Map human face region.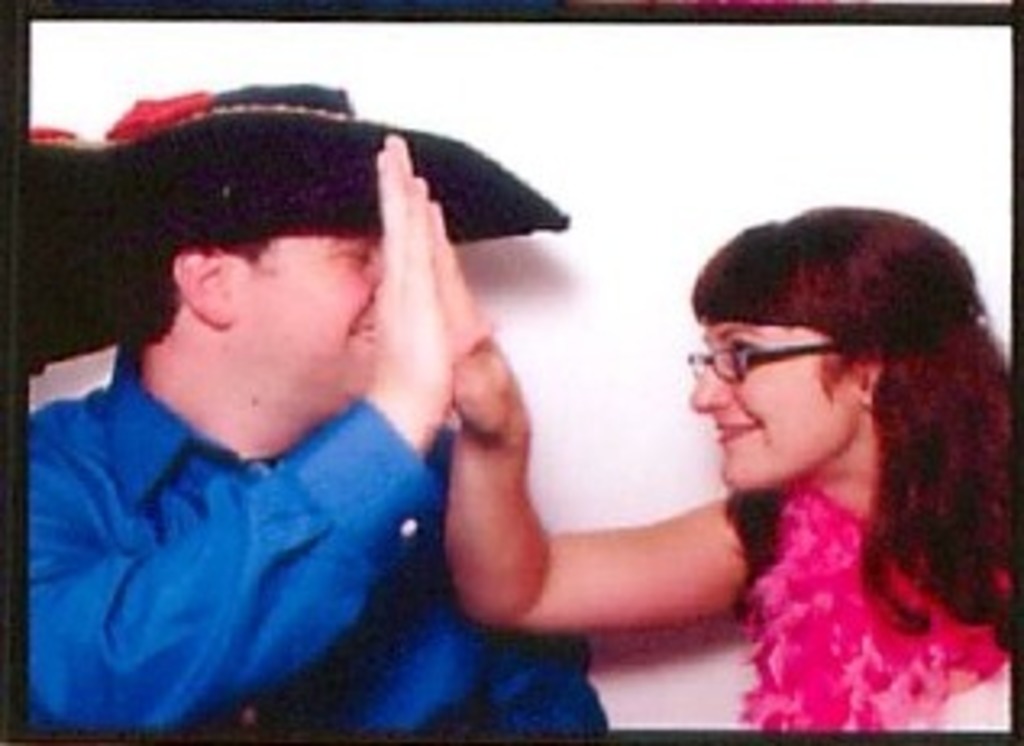
Mapped to [left=691, top=307, right=872, bottom=491].
